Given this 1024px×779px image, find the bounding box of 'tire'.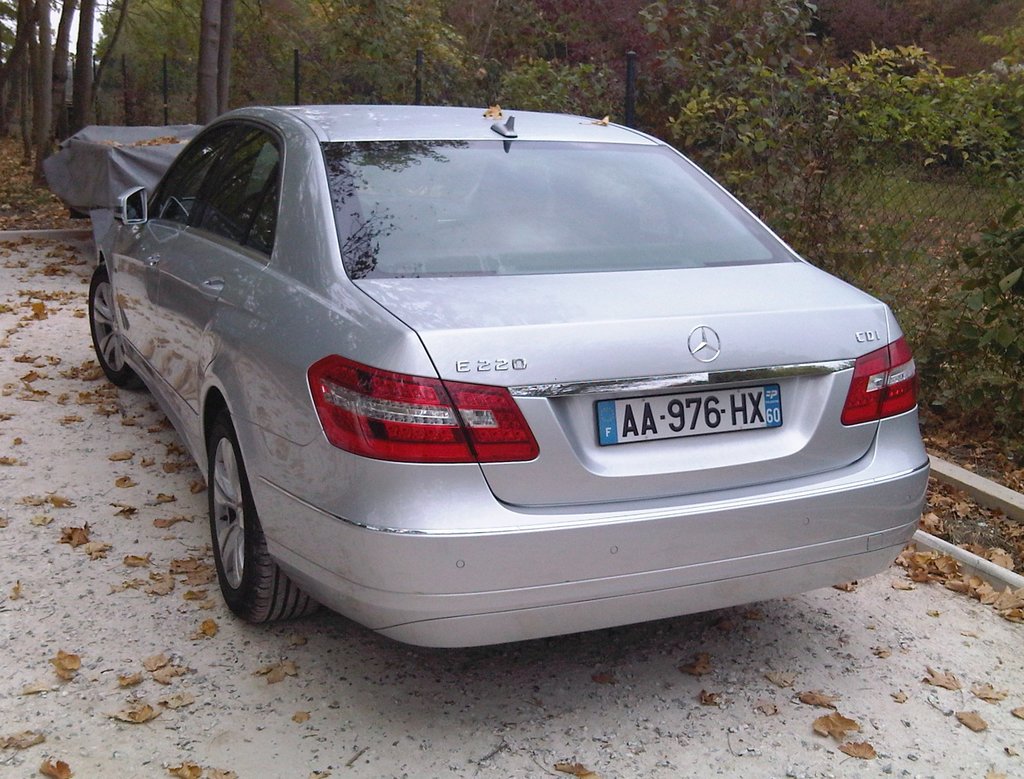
box(84, 271, 148, 391).
